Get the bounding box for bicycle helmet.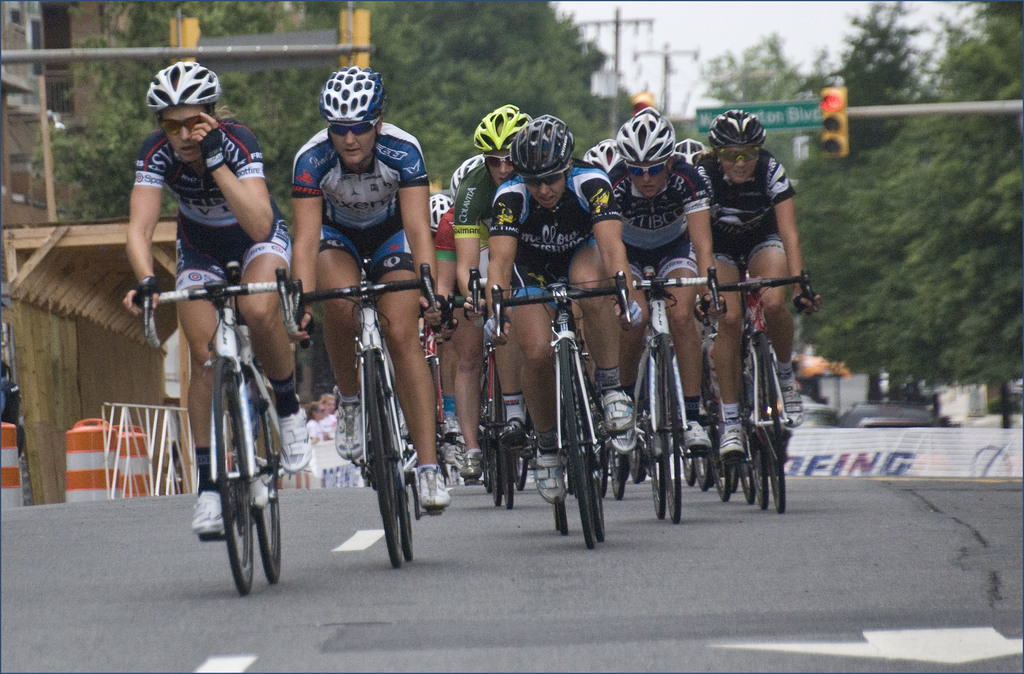
select_region(535, 113, 573, 168).
